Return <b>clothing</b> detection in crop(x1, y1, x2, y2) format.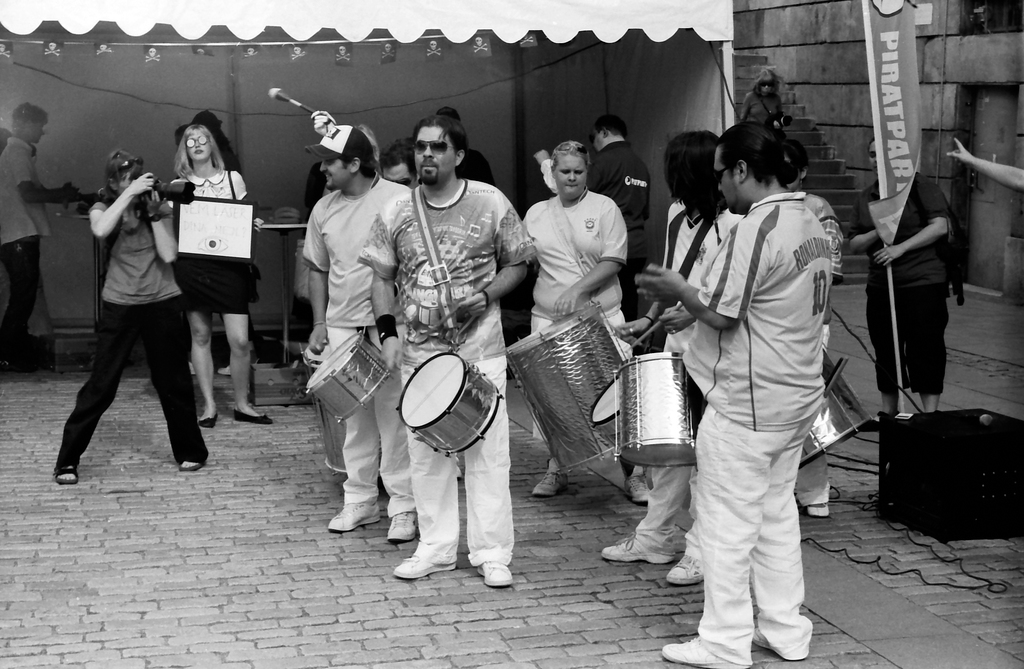
crop(584, 139, 646, 324).
